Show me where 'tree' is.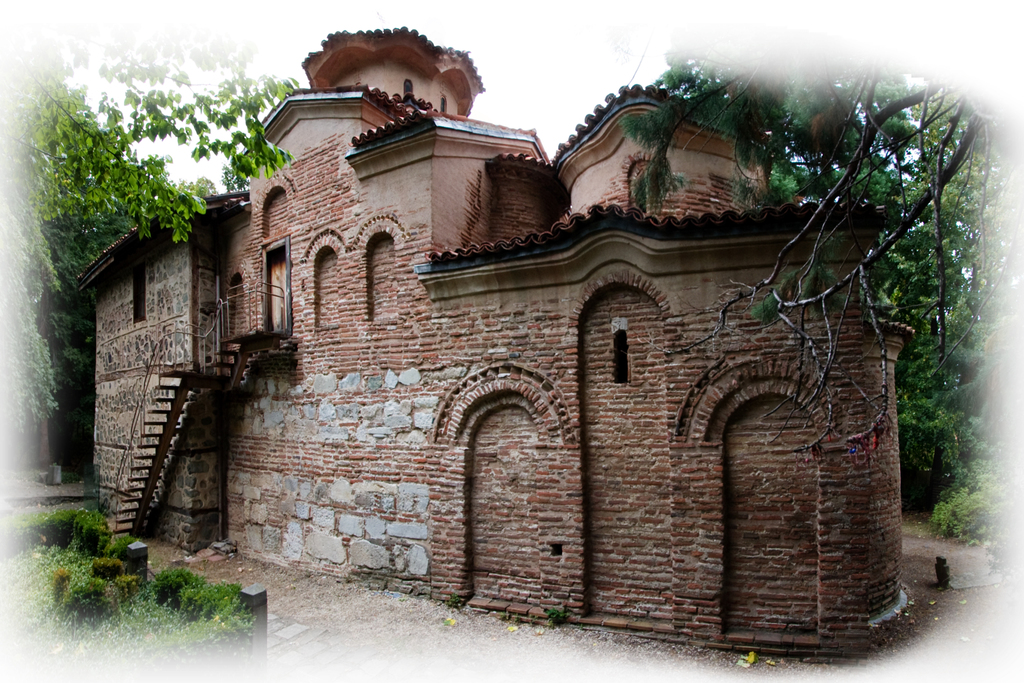
'tree' is at BBox(620, 43, 1011, 471).
